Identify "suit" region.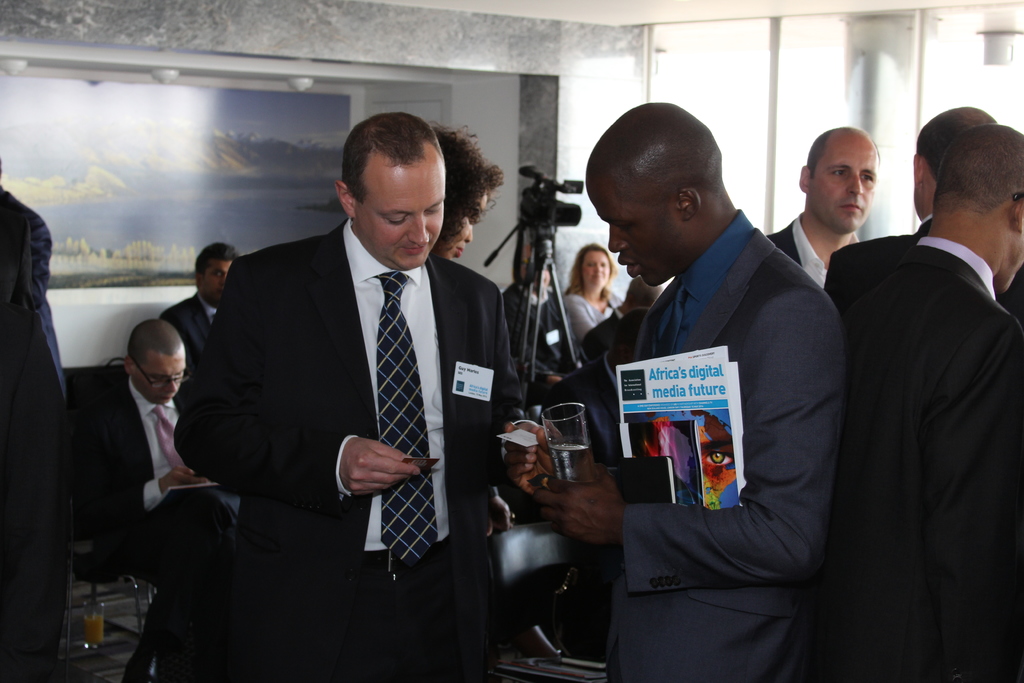
Region: bbox(0, 185, 70, 682).
